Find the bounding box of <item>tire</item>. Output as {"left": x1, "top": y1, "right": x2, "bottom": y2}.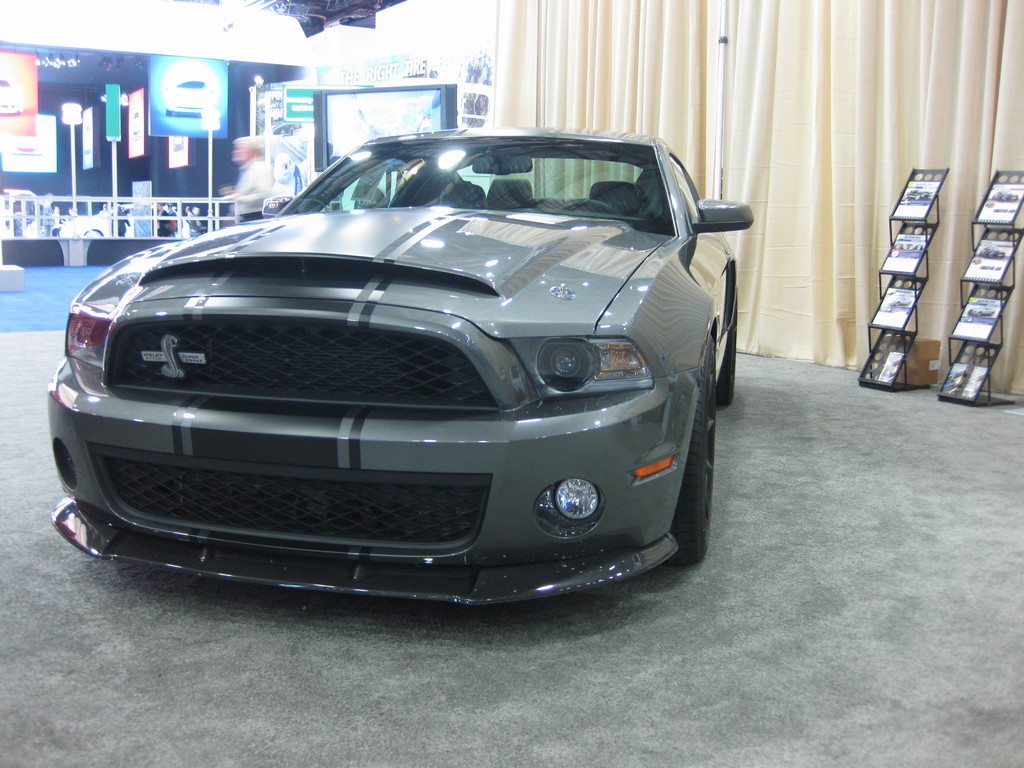
{"left": 913, "top": 195, "right": 922, "bottom": 202}.
